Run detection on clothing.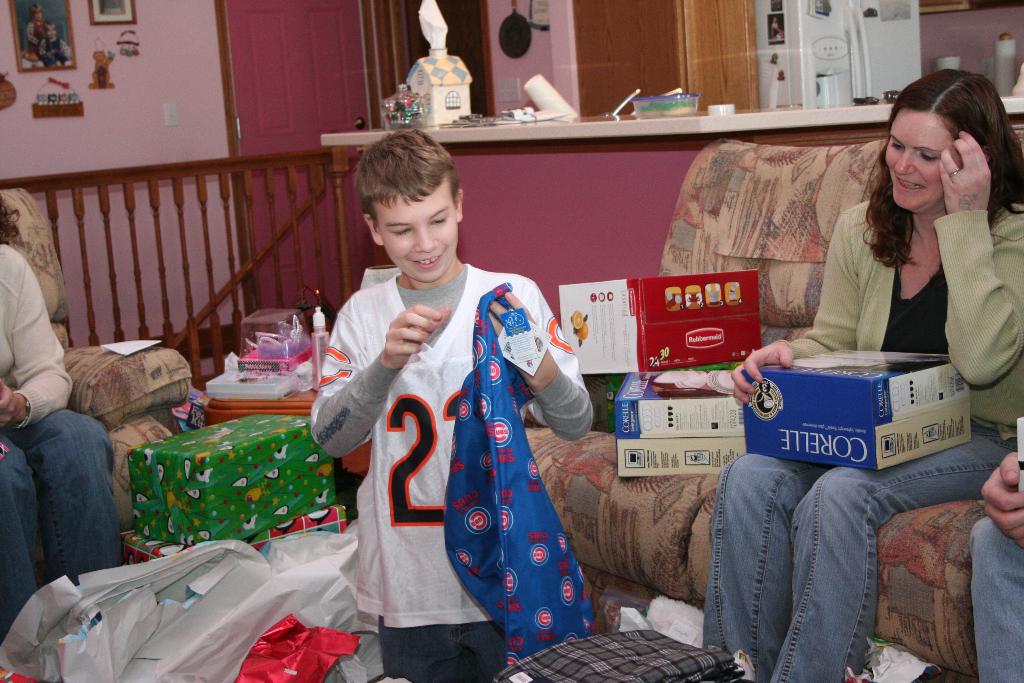
Result: 699,427,977,682.
